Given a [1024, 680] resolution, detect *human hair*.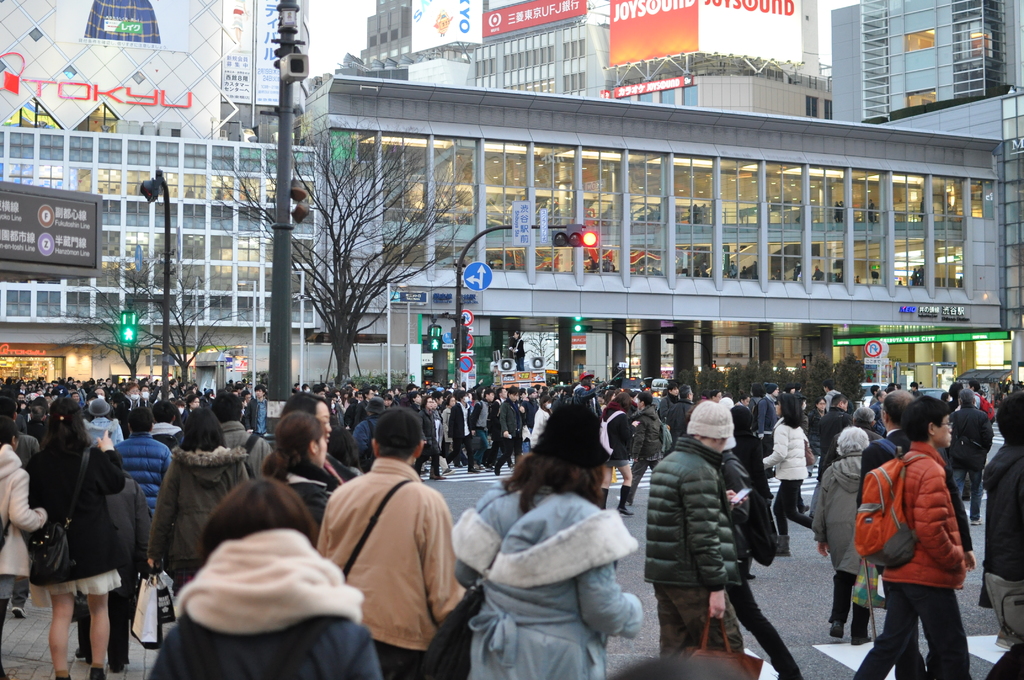
(200,498,300,575).
